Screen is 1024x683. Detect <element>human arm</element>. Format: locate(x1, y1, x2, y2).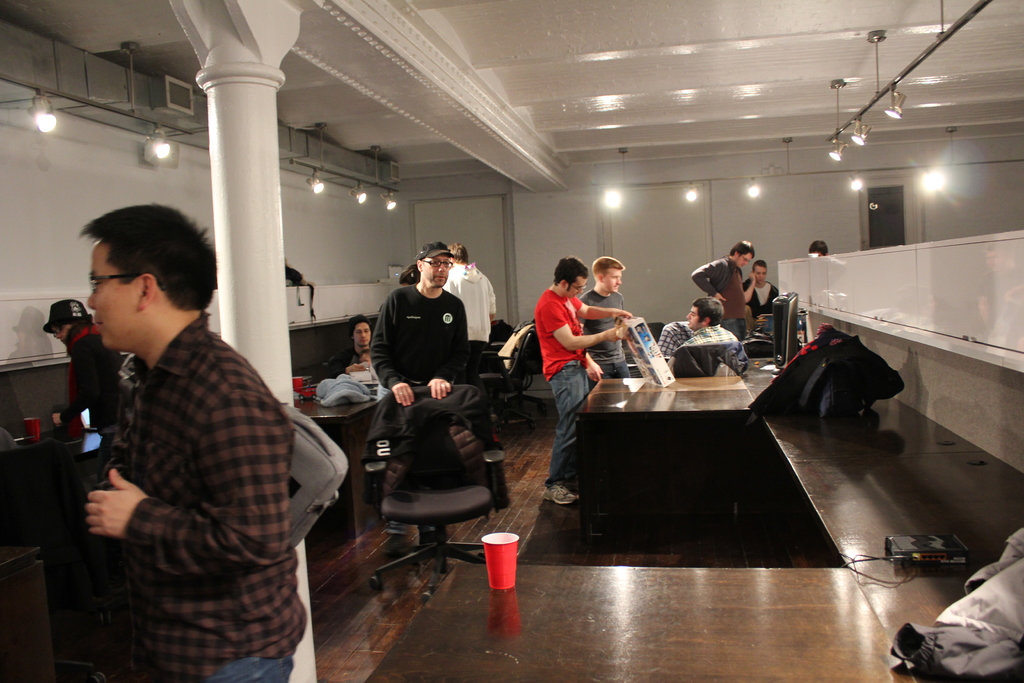
locate(538, 304, 627, 350).
